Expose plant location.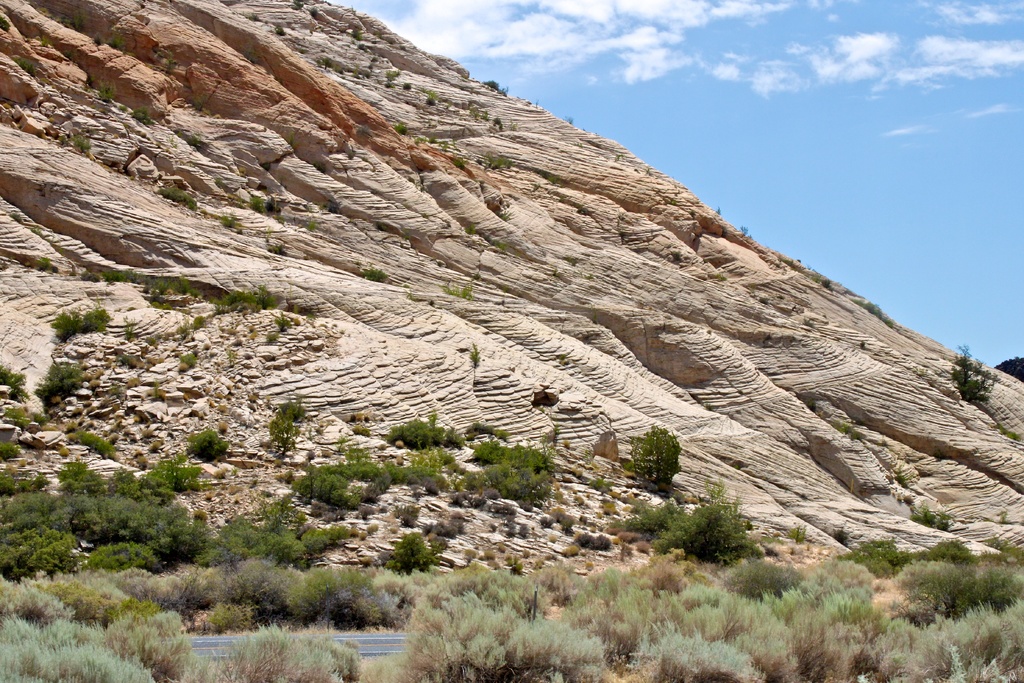
Exposed at (left=429, top=134, right=437, bottom=146).
